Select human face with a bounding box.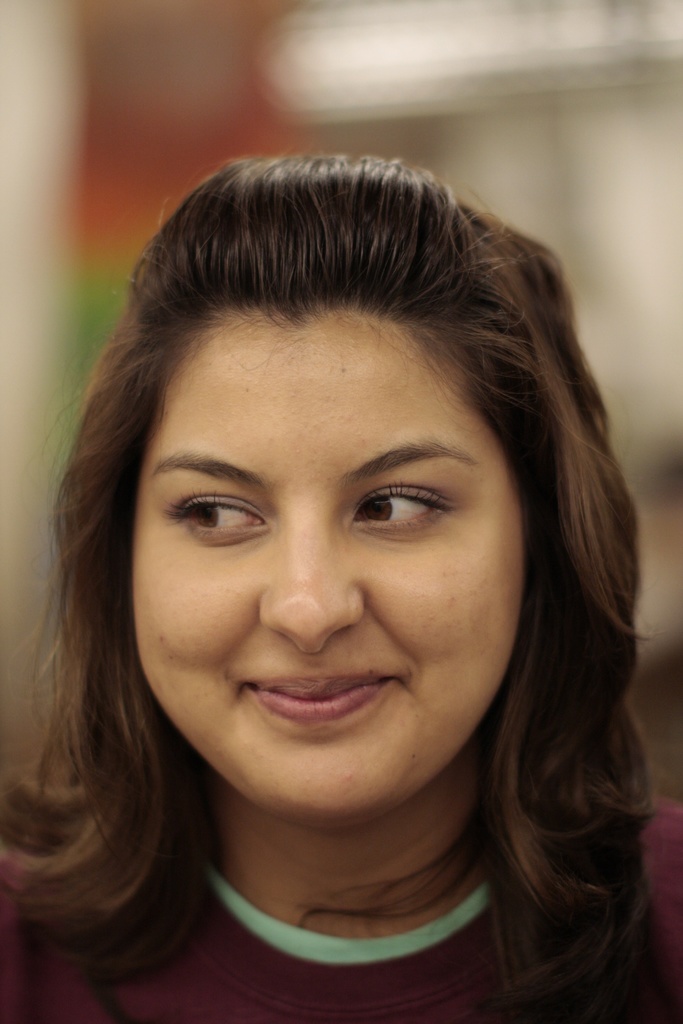
135,316,522,823.
